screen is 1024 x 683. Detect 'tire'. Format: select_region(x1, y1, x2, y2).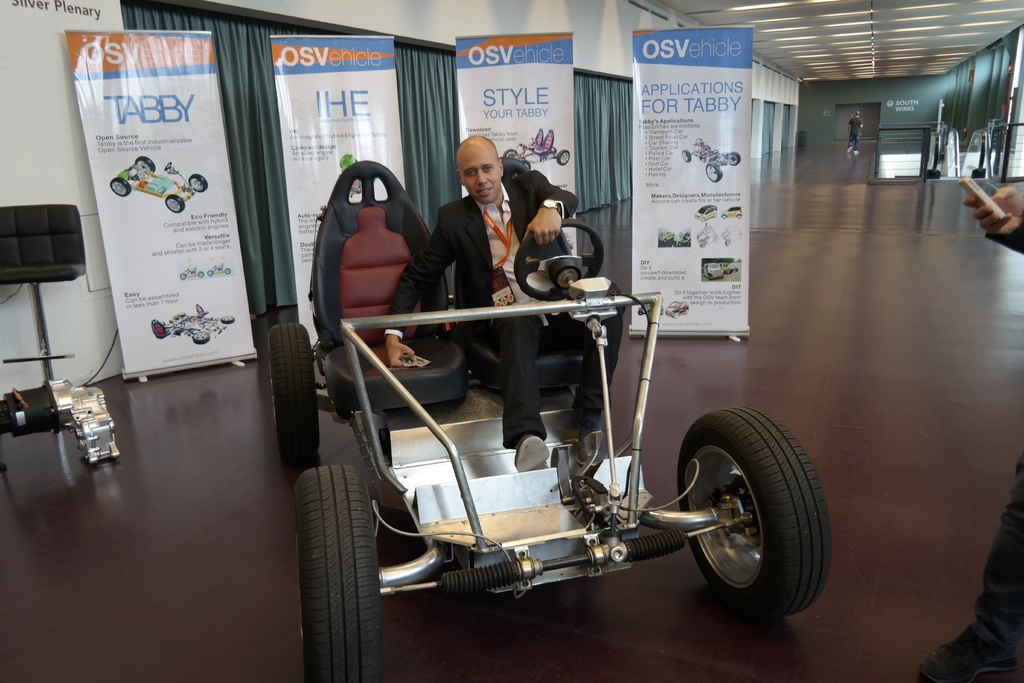
select_region(292, 452, 395, 680).
